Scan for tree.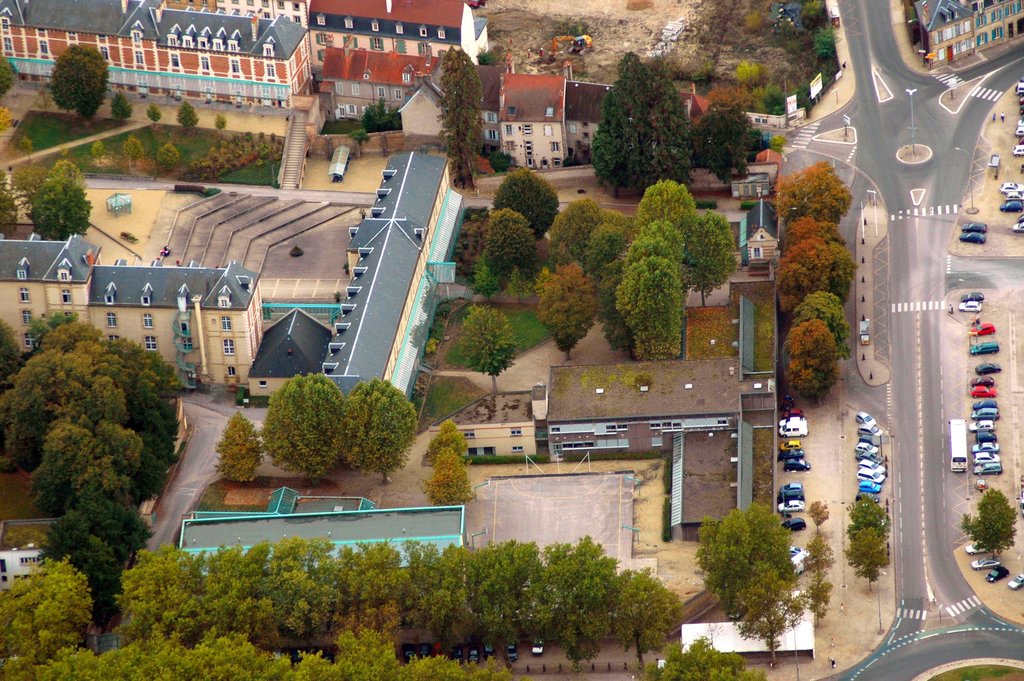
Scan result: (left=543, top=263, right=595, bottom=363).
